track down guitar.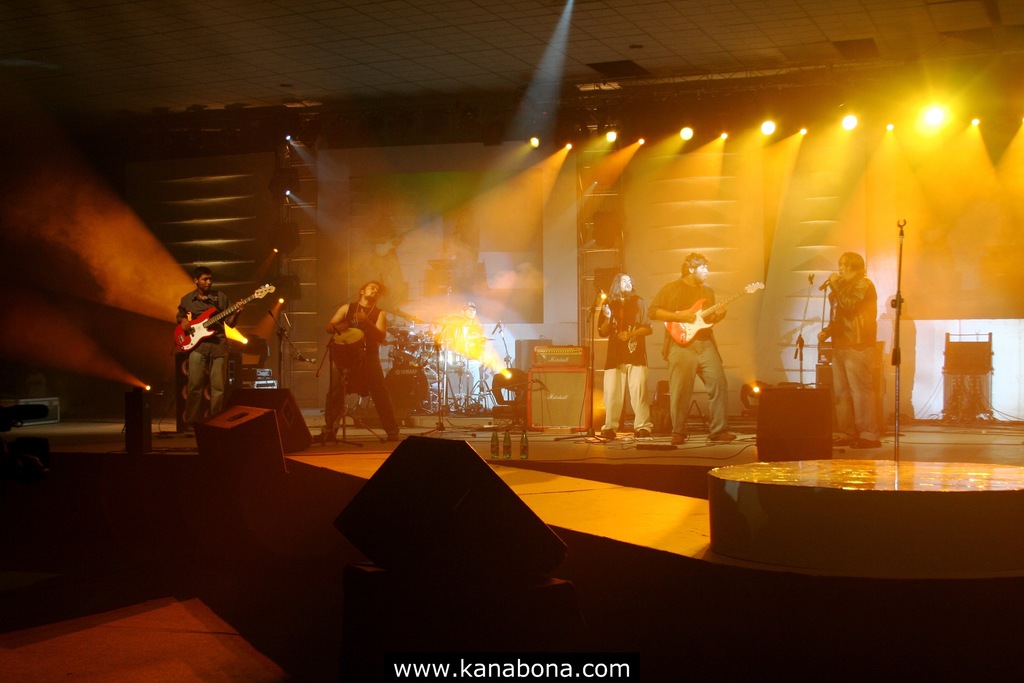
Tracked to {"x1": 662, "y1": 280, "x2": 770, "y2": 347}.
